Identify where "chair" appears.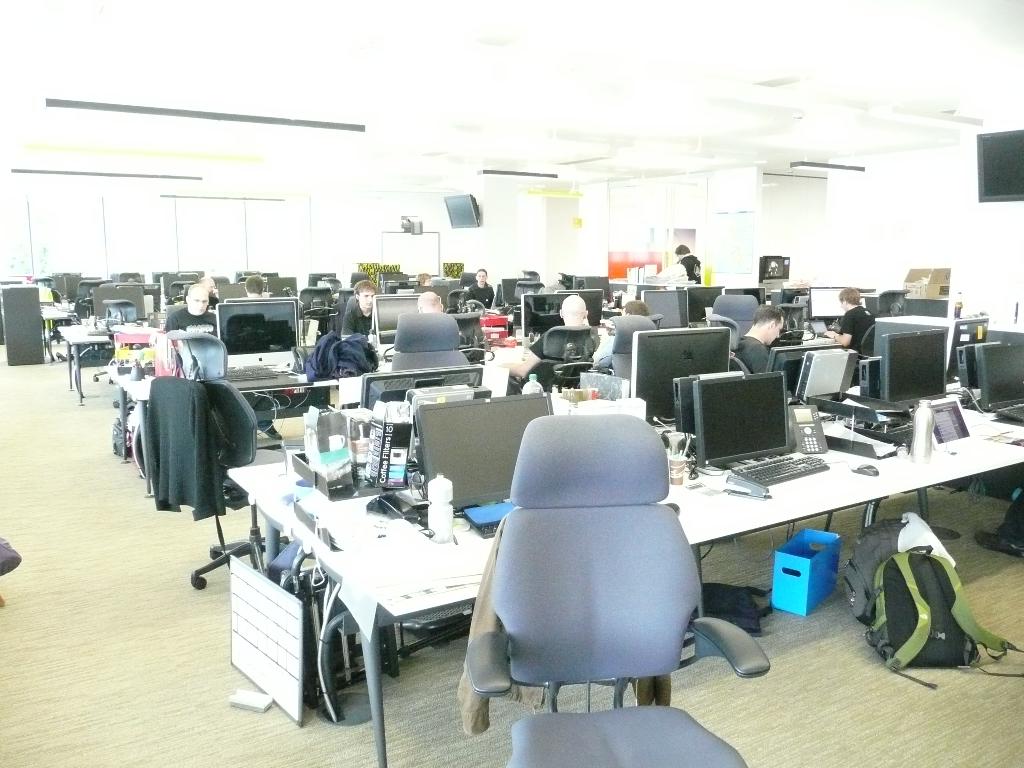
Appears at [520, 269, 541, 280].
